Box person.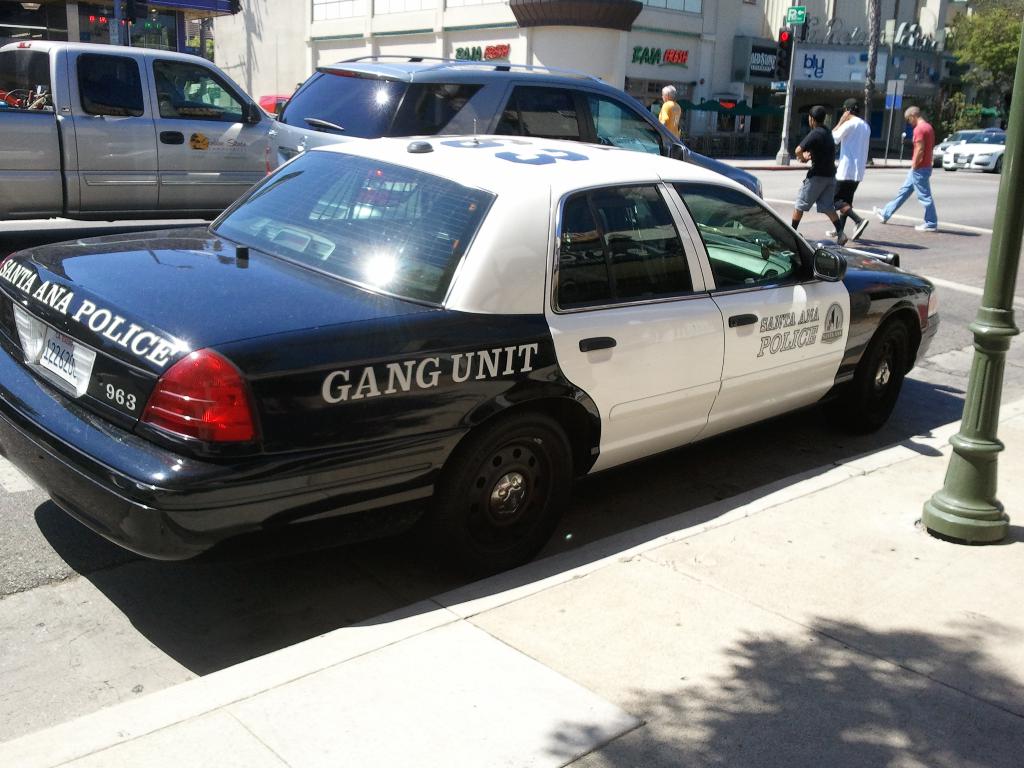
(left=871, top=105, right=939, bottom=230).
